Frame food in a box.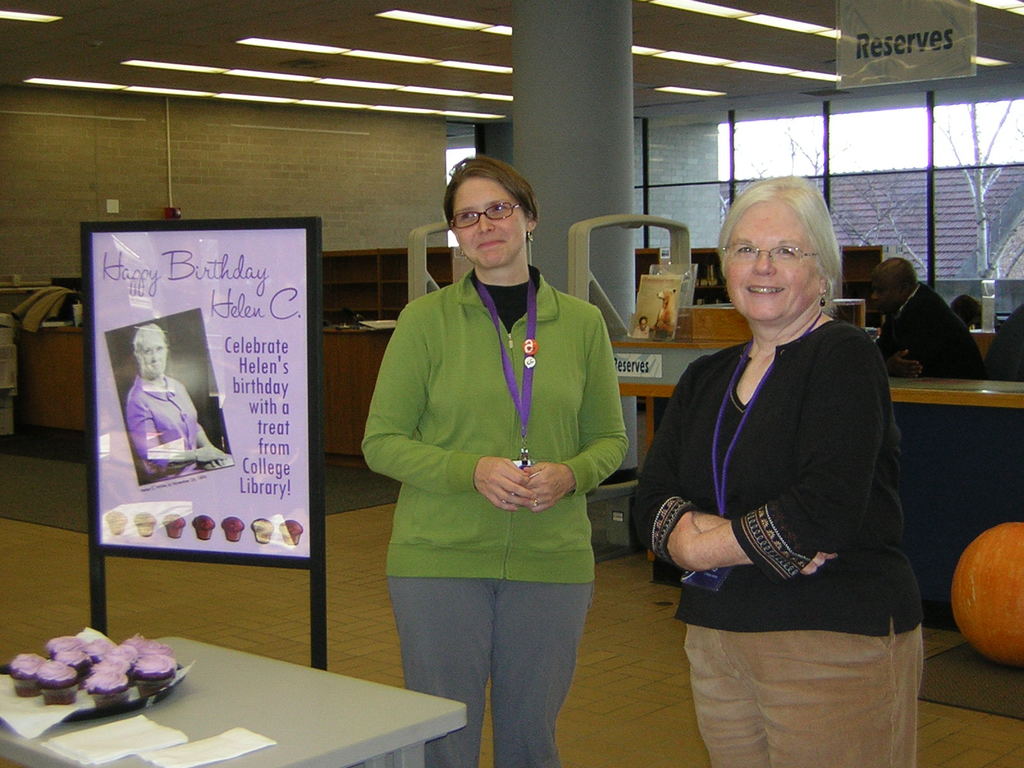
box(161, 512, 186, 539).
